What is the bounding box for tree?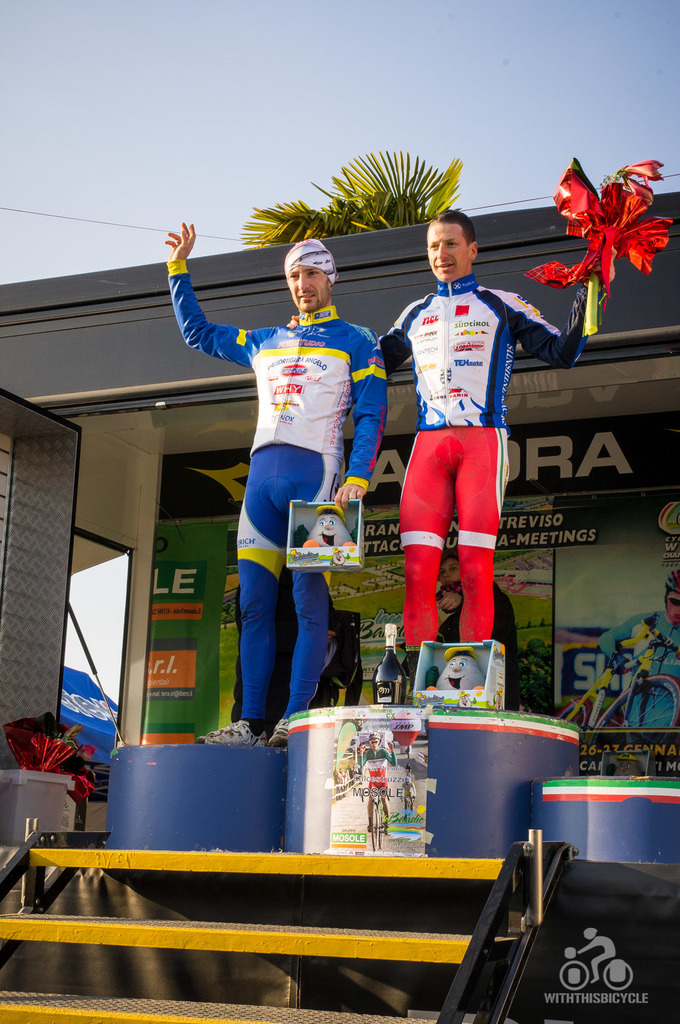
<box>316,139,471,233</box>.
